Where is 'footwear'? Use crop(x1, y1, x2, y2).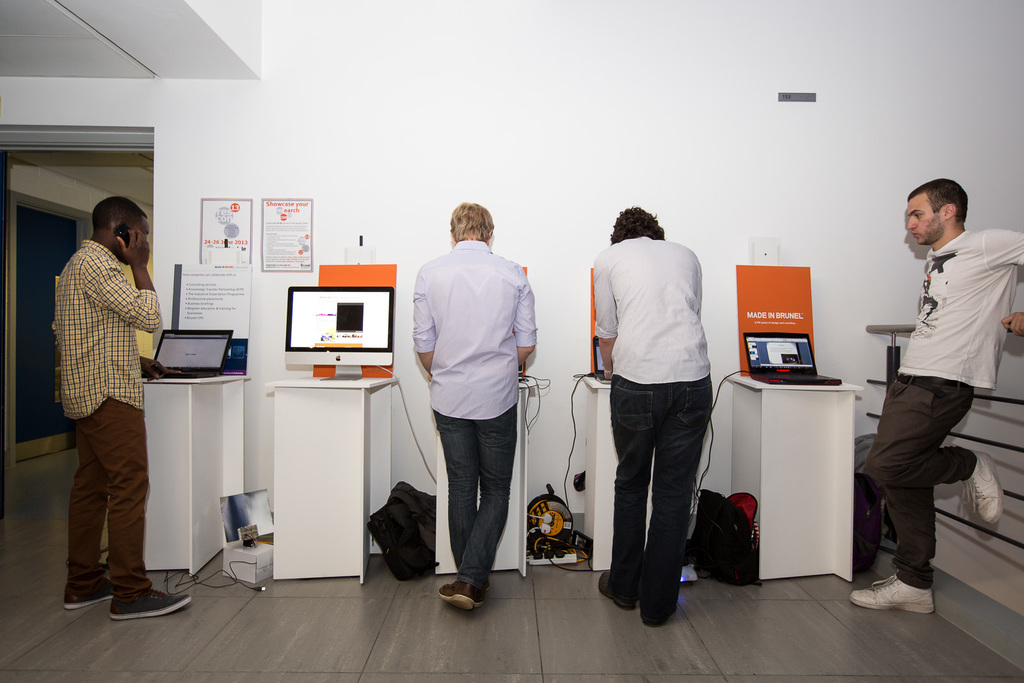
crop(59, 579, 125, 606).
